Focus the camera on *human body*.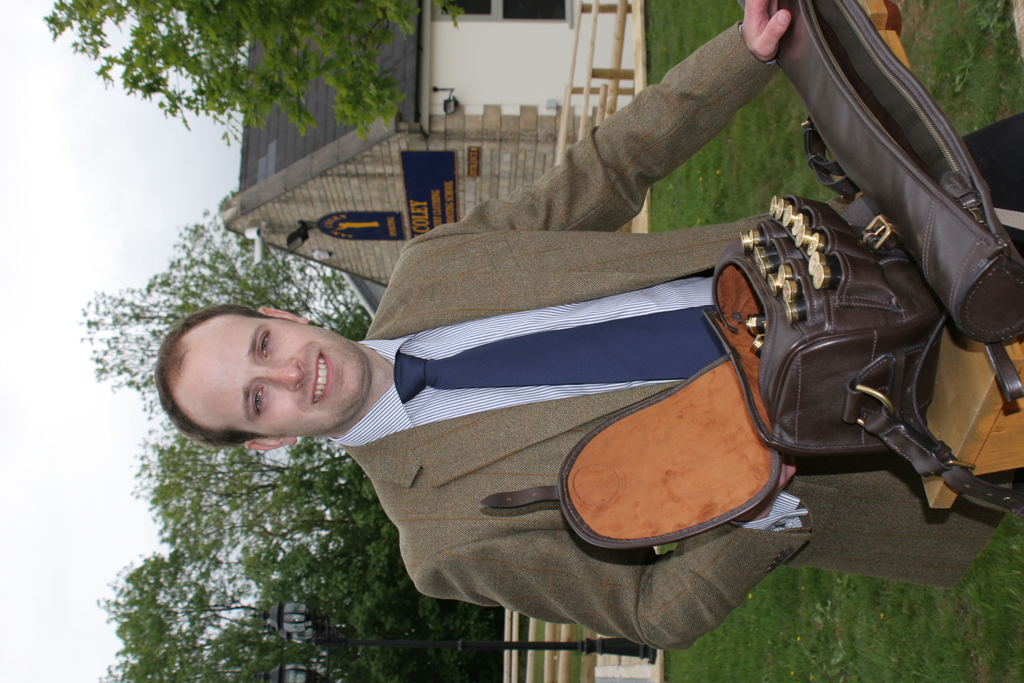
Focus region: crop(146, 114, 976, 654).
